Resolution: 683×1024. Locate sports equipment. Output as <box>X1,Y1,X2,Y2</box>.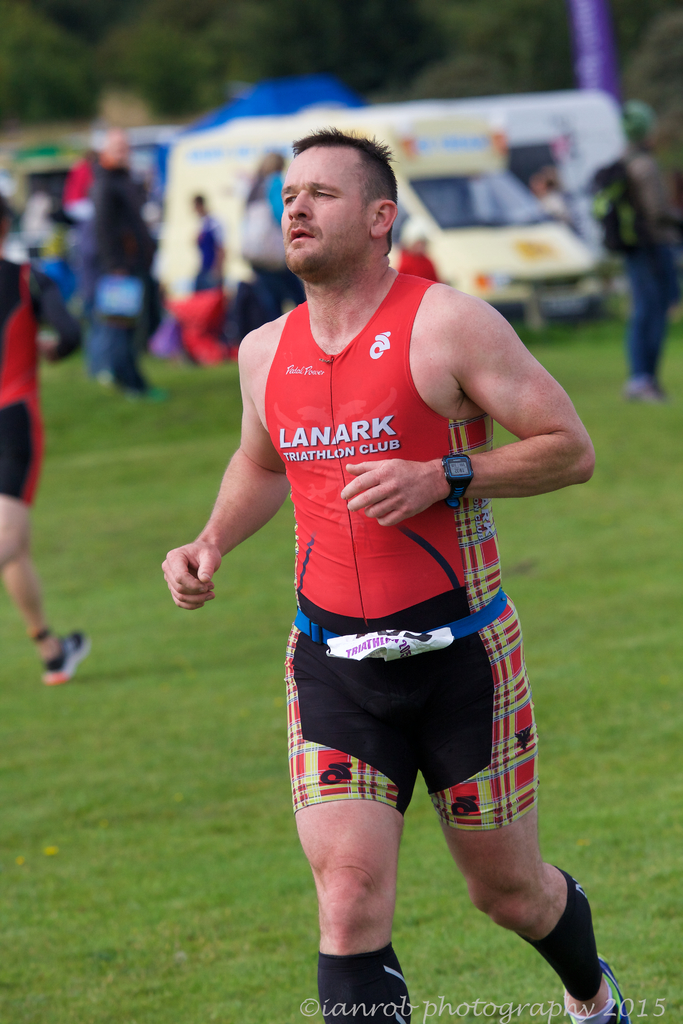
<box>571,964,639,1023</box>.
